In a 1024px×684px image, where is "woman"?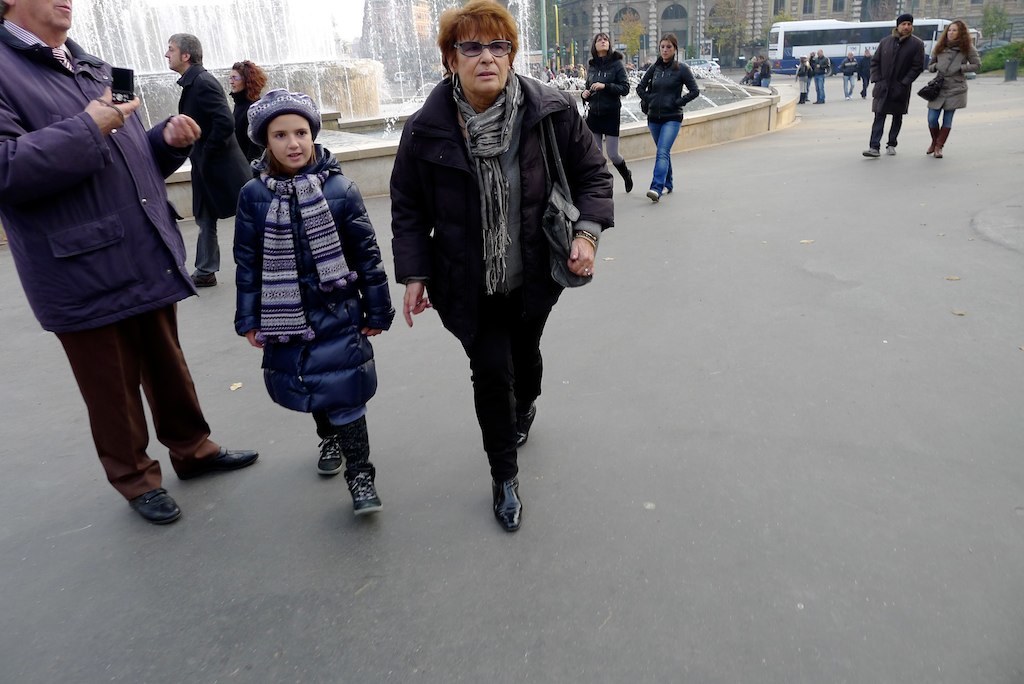
select_region(924, 17, 989, 170).
